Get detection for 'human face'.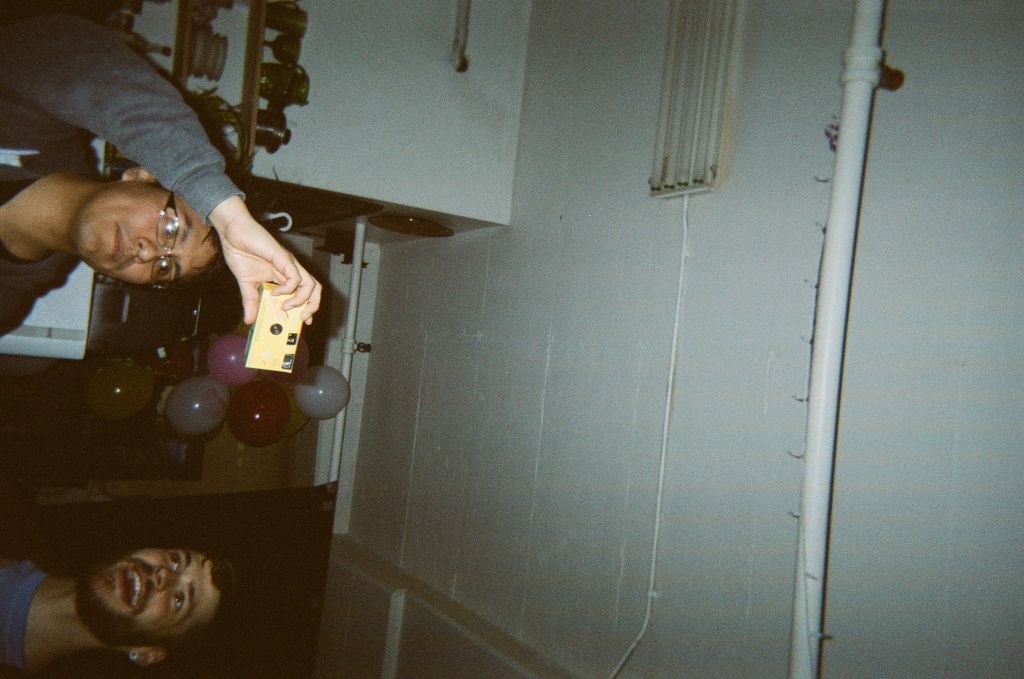
Detection: pyautogui.locateOnScreen(77, 179, 215, 289).
